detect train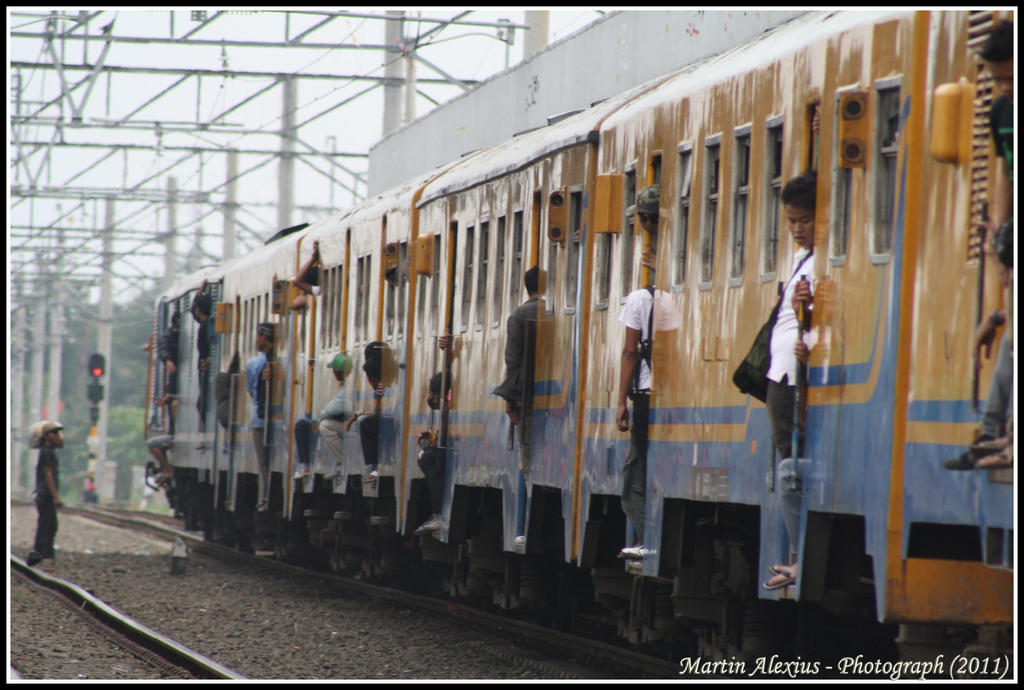
bbox(147, 4, 1021, 666)
